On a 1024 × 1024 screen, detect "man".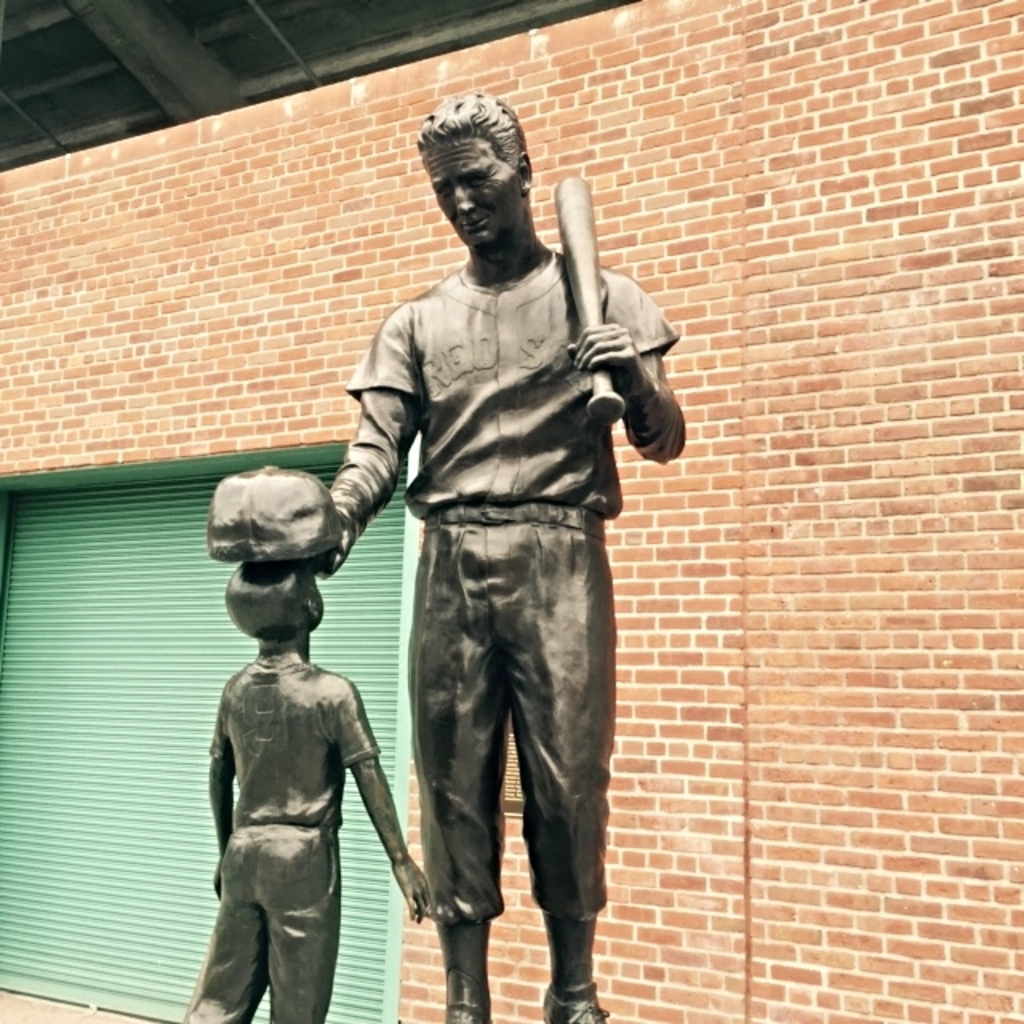
box=[286, 154, 654, 968].
